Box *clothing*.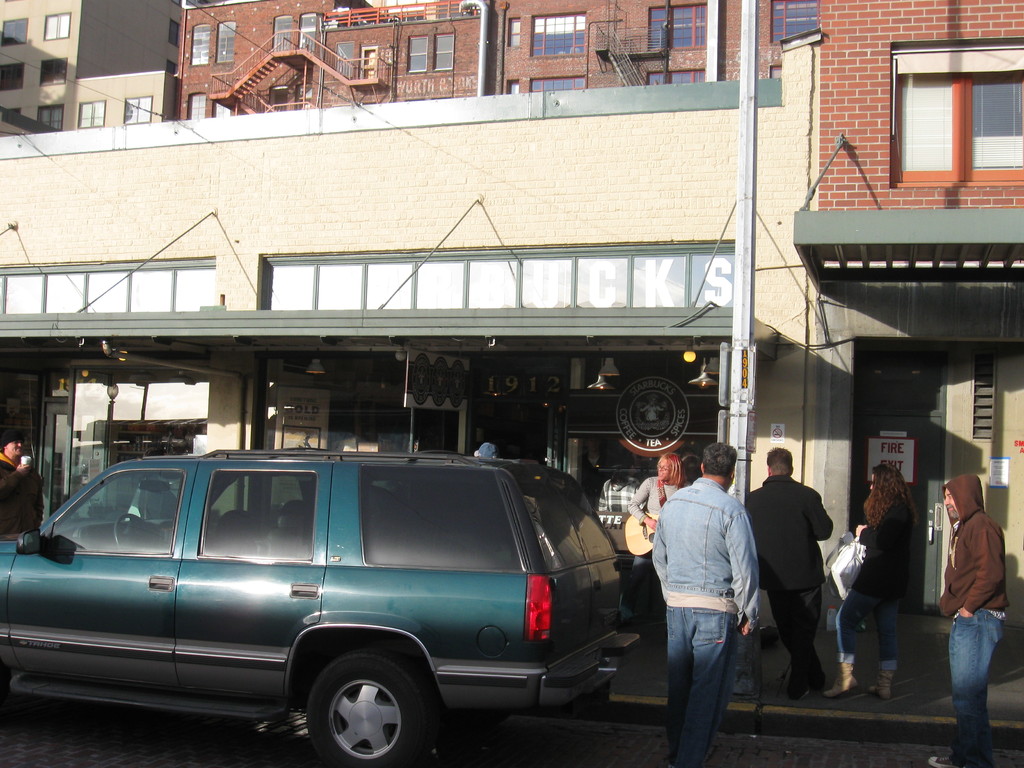
pyautogui.locateOnScreen(739, 470, 831, 701).
